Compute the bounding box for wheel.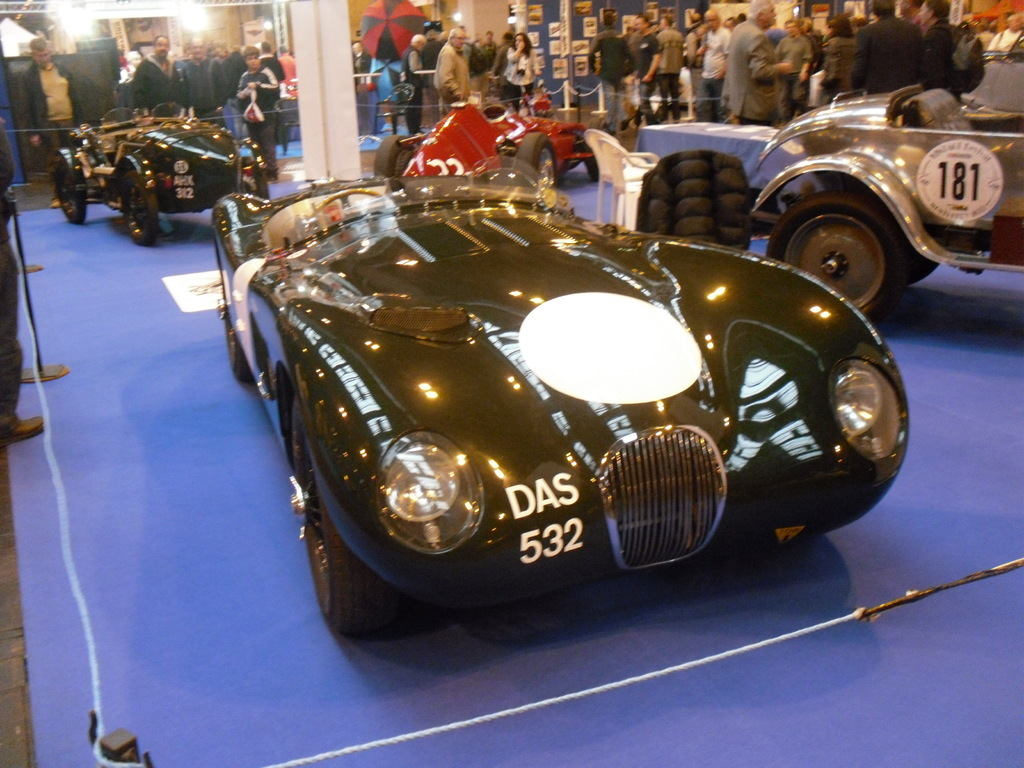
box(721, 525, 834, 559).
